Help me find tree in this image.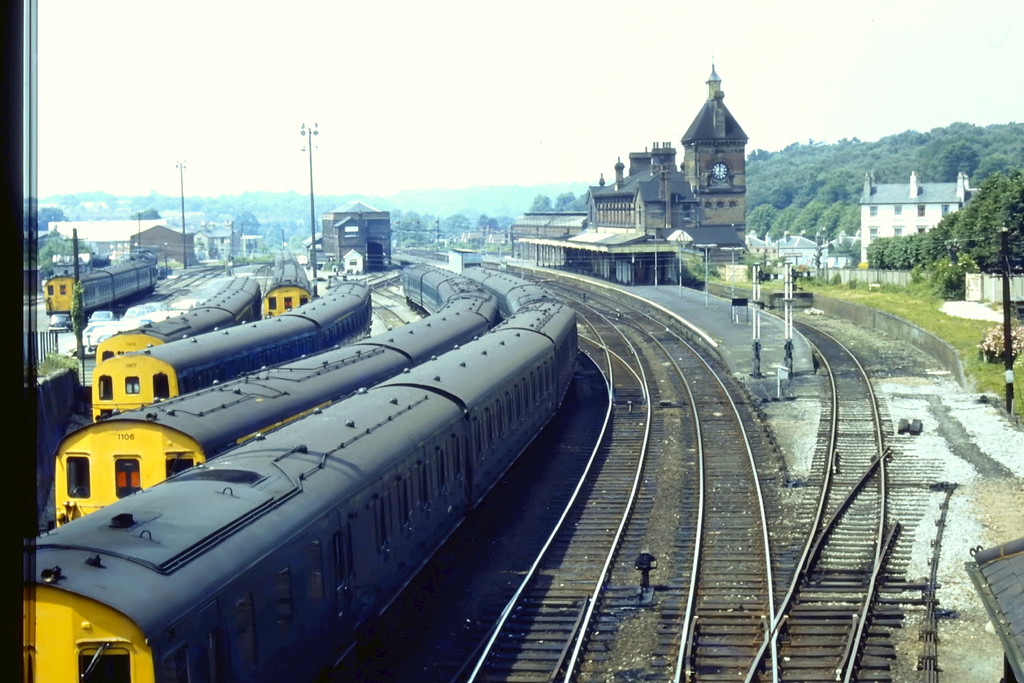
Found it: {"left": 953, "top": 162, "right": 1023, "bottom": 274}.
